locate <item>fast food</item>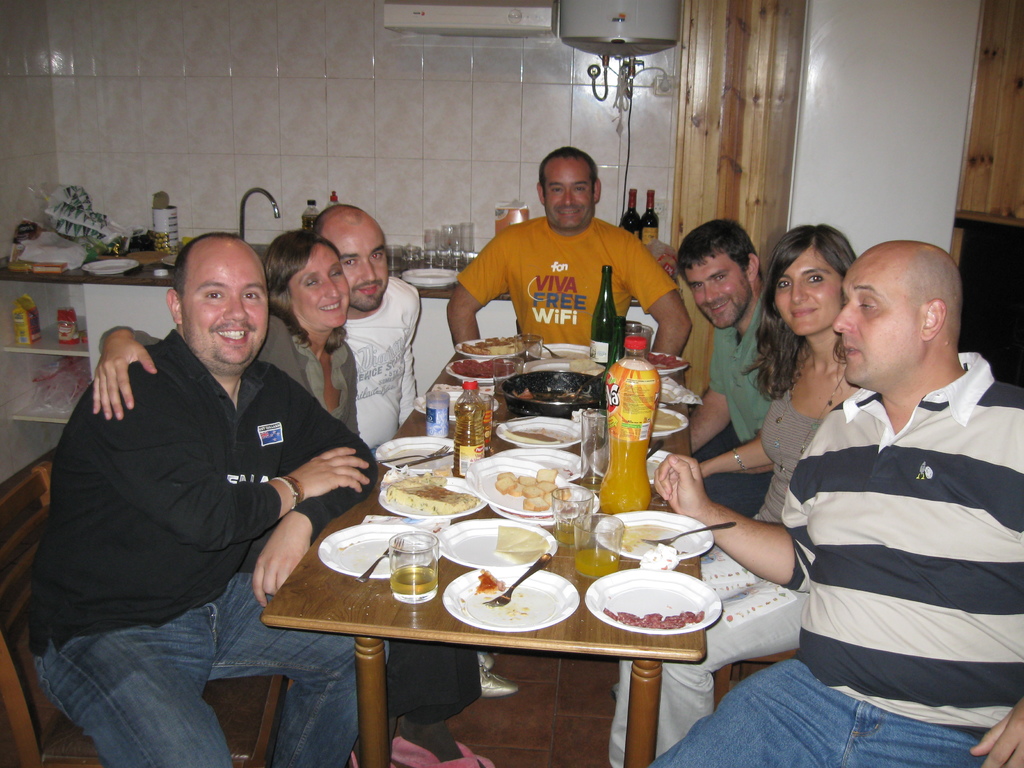
bbox=(643, 612, 682, 634)
